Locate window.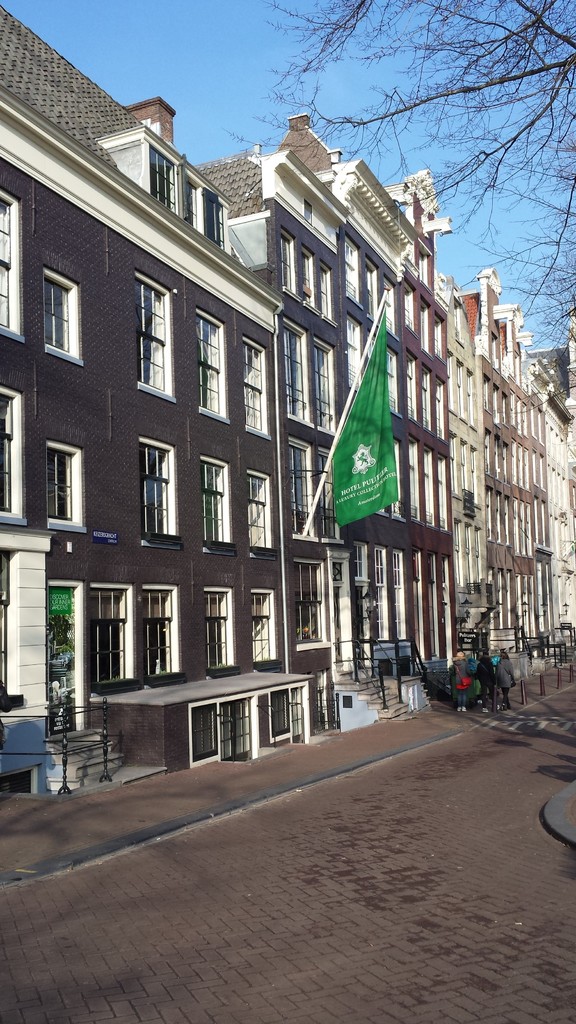
Bounding box: <region>381, 280, 396, 341</region>.
